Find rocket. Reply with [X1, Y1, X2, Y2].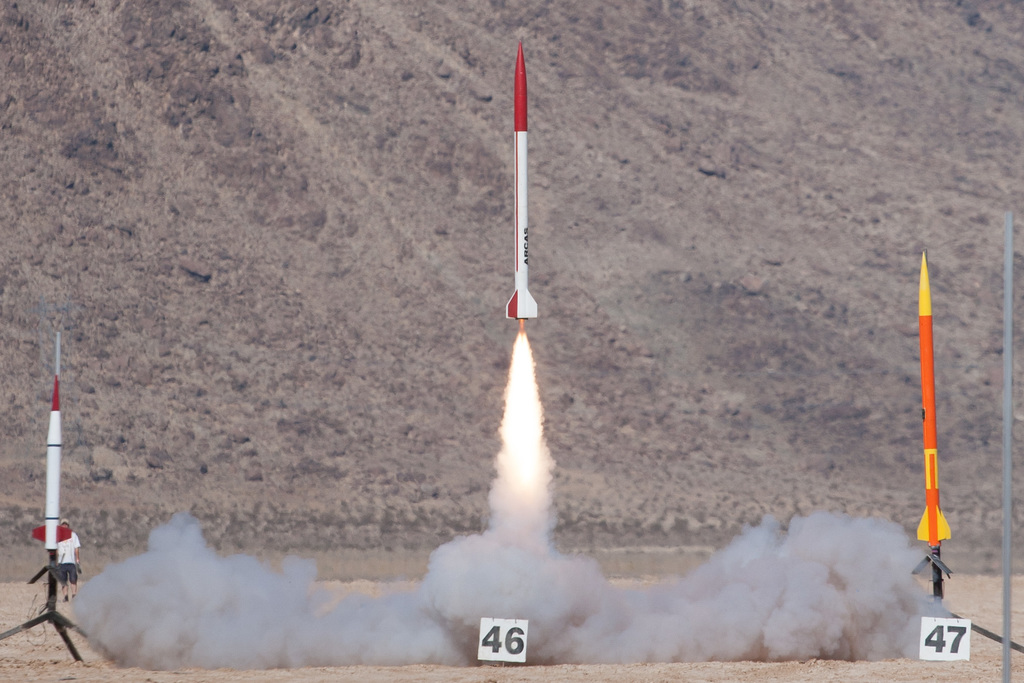
[504, 35, 539, 322].
